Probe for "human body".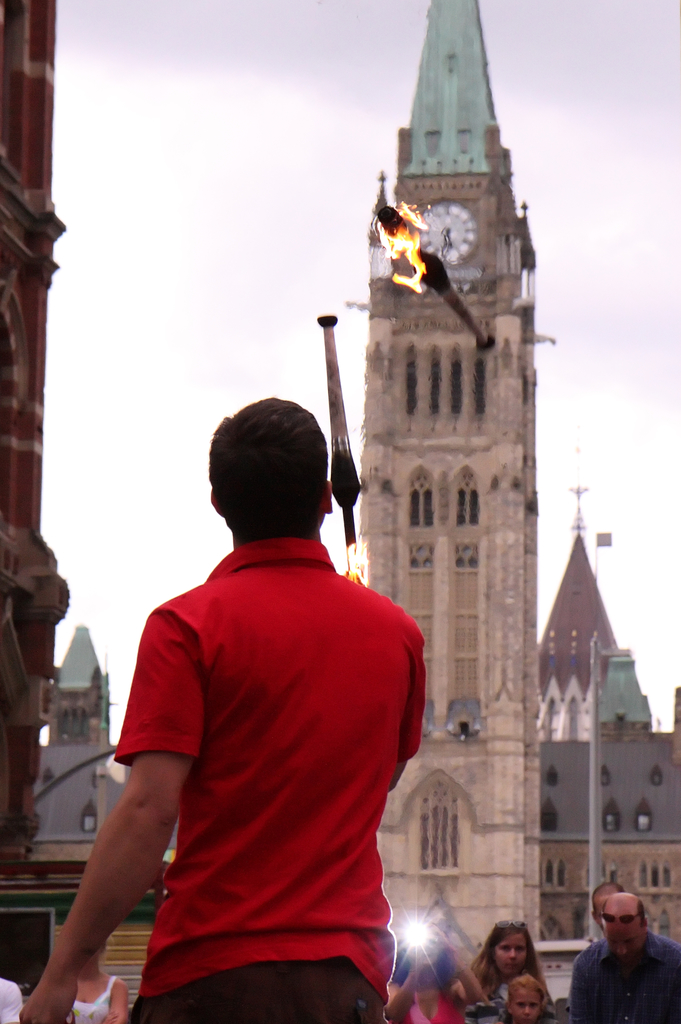
Probe result: (0, 975, 23, 1023).
